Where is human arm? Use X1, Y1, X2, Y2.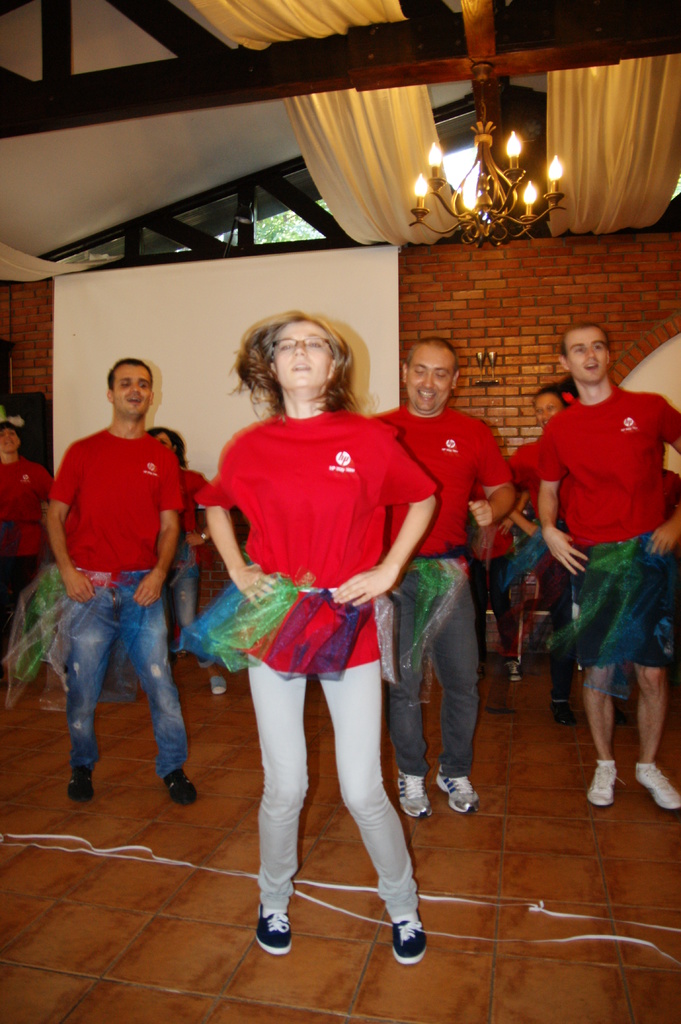
46, 442, 97, 607.
